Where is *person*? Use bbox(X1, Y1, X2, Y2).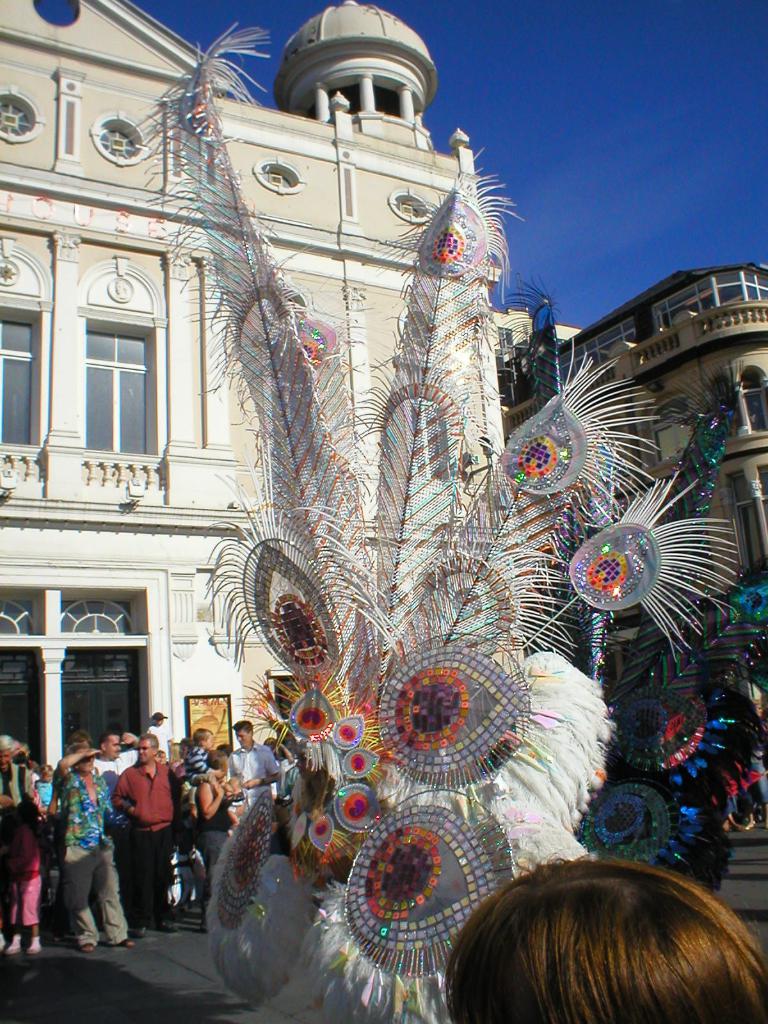
bbox(444, 860, 767, 1023).
